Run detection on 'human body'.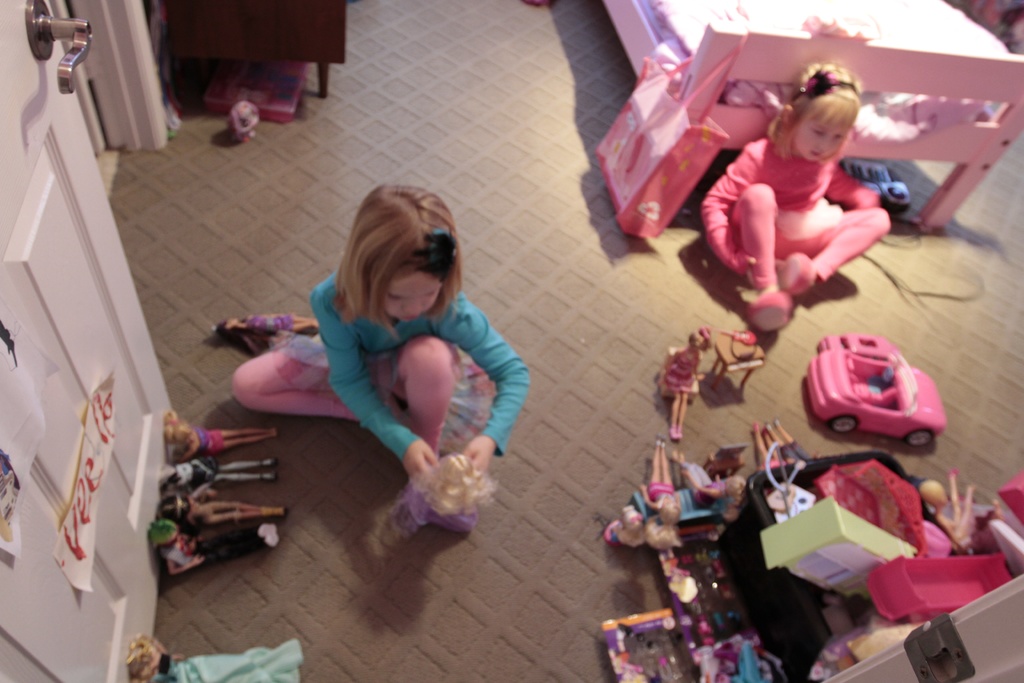
Result: <region>181, 421, 279, 459</region>.
